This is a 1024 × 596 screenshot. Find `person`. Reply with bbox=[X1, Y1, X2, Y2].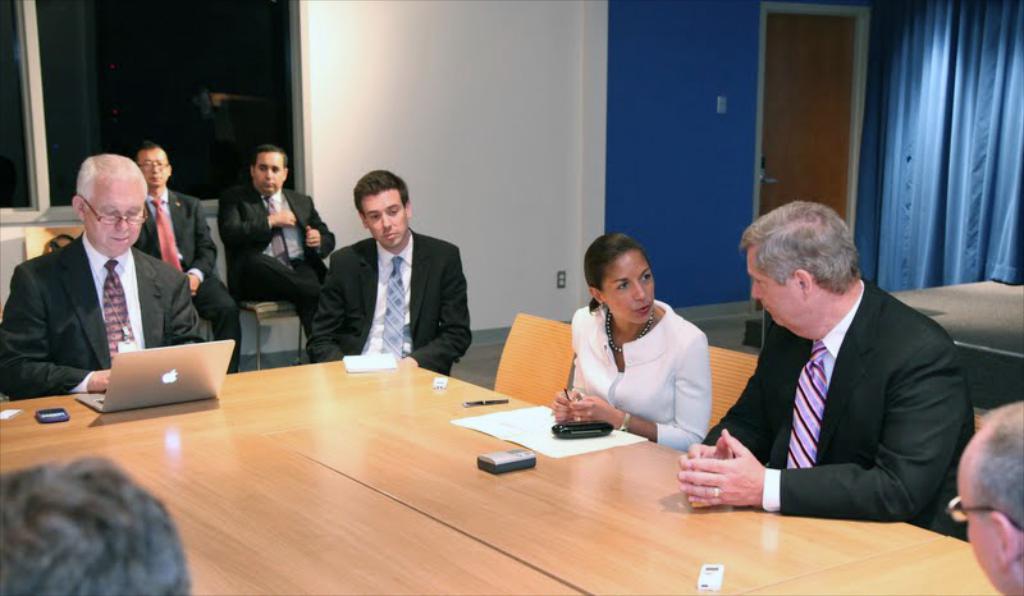
bbox=[946, 399, 1023, 595].
